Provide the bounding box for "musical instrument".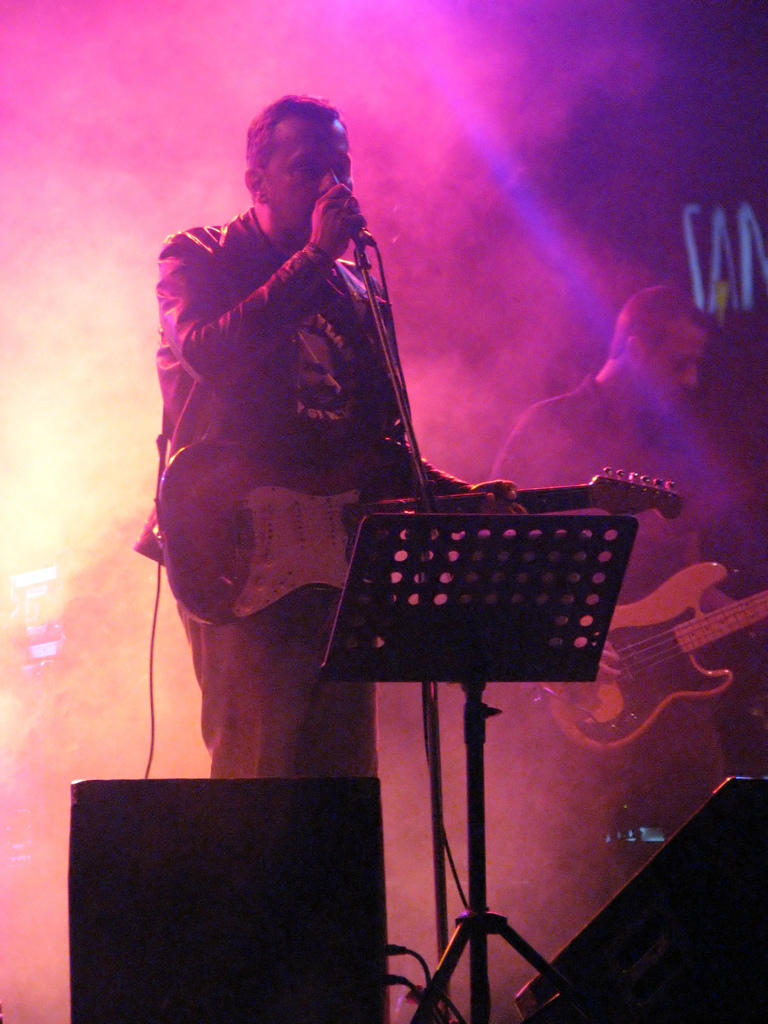
rect(527, 548, 767, 753).
